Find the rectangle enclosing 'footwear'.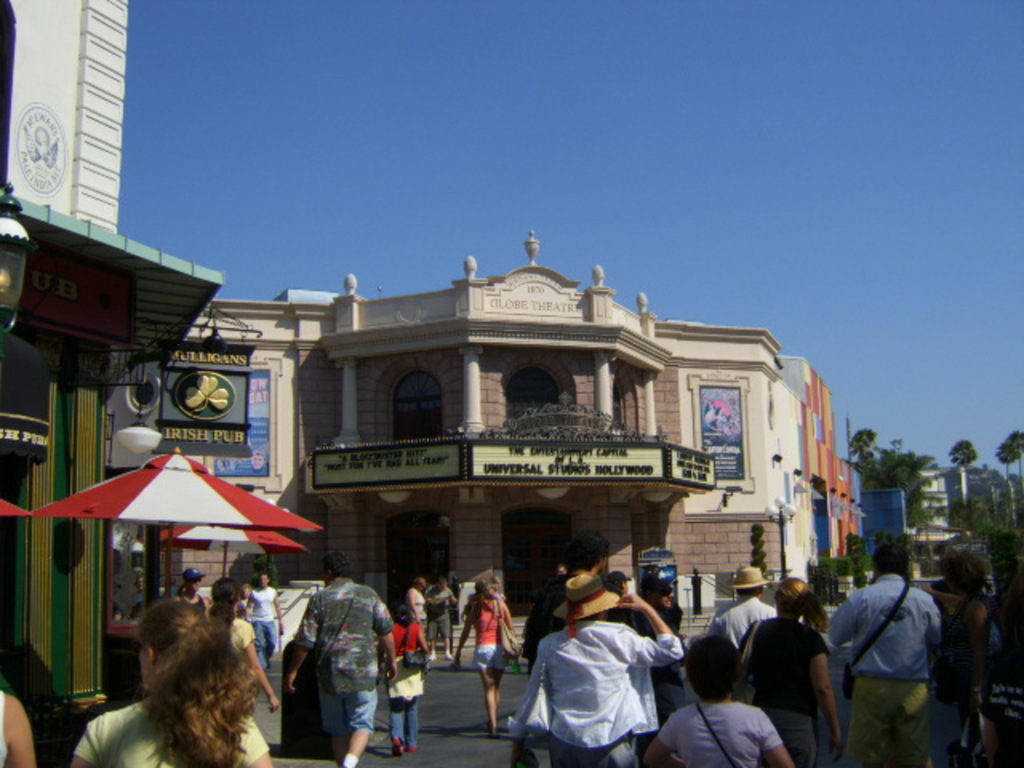
(x1=421, y1=645, x2=437, y2=661).
